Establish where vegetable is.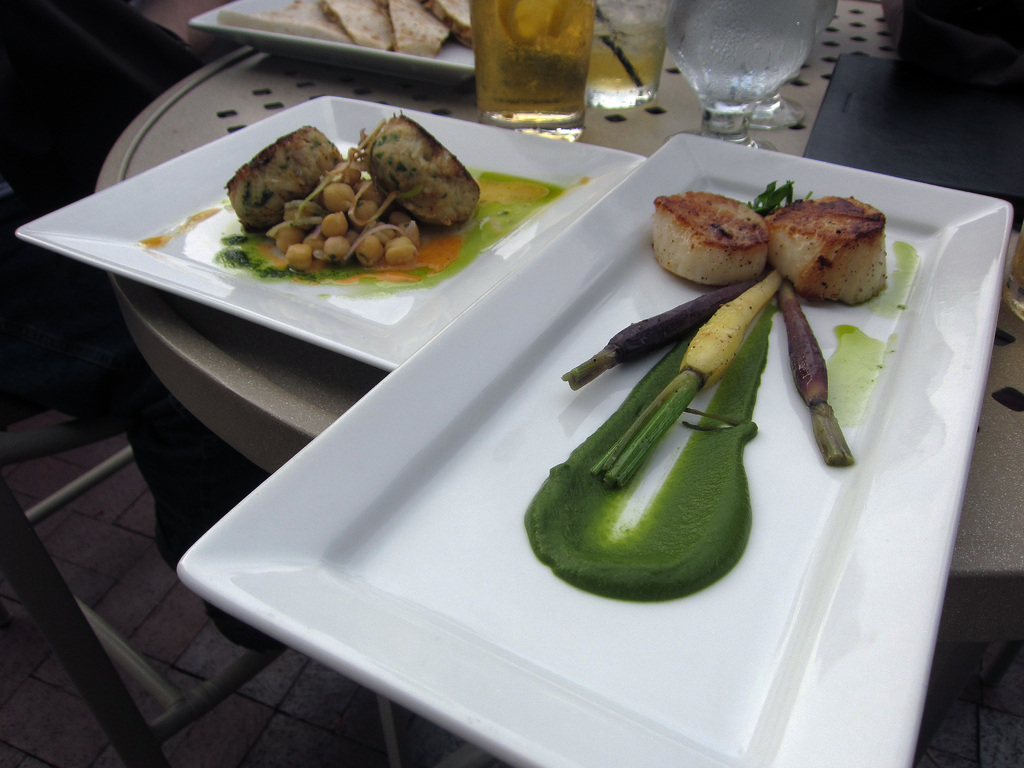
Established at bbox(784, 283, 849, 470).
